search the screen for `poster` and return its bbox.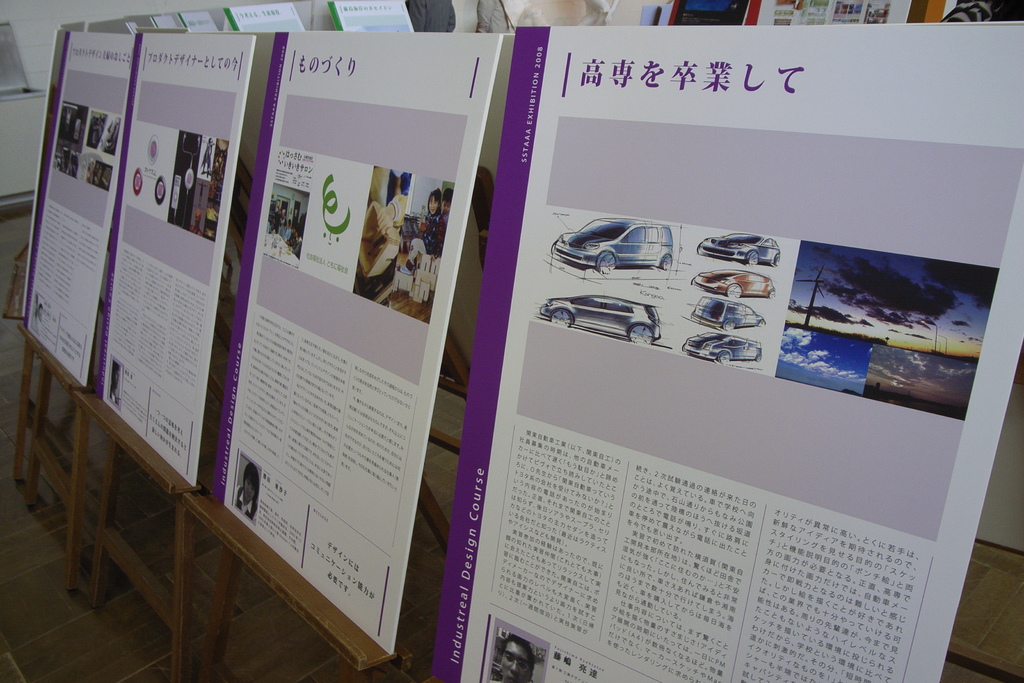
Found: (213,28,499,656).
